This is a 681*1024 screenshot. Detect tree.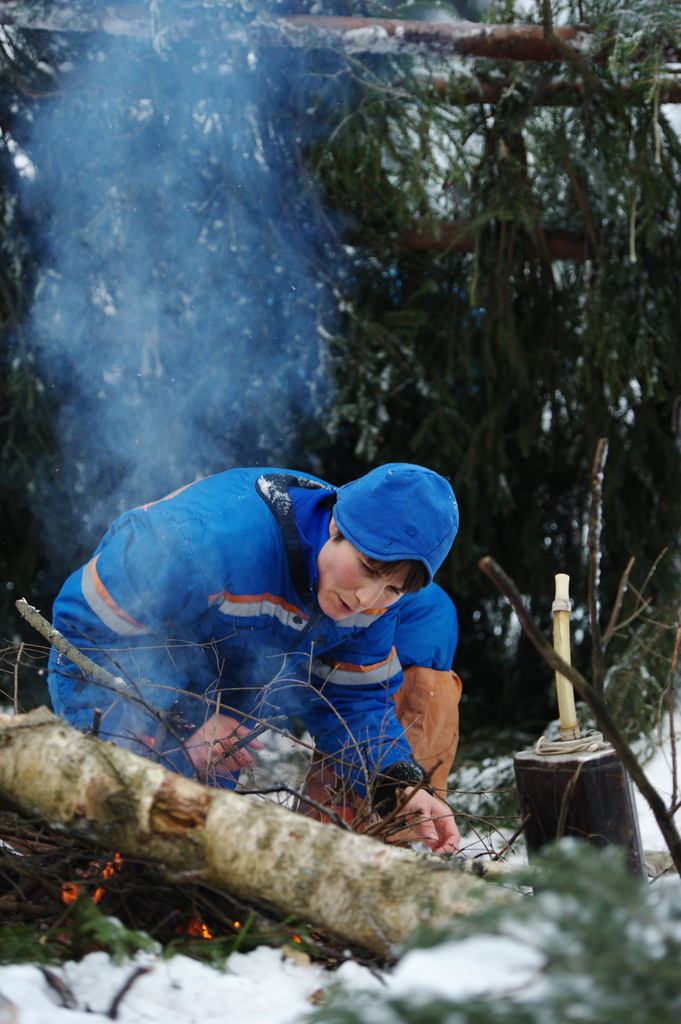
BBox(381, 0, 680, 774).
